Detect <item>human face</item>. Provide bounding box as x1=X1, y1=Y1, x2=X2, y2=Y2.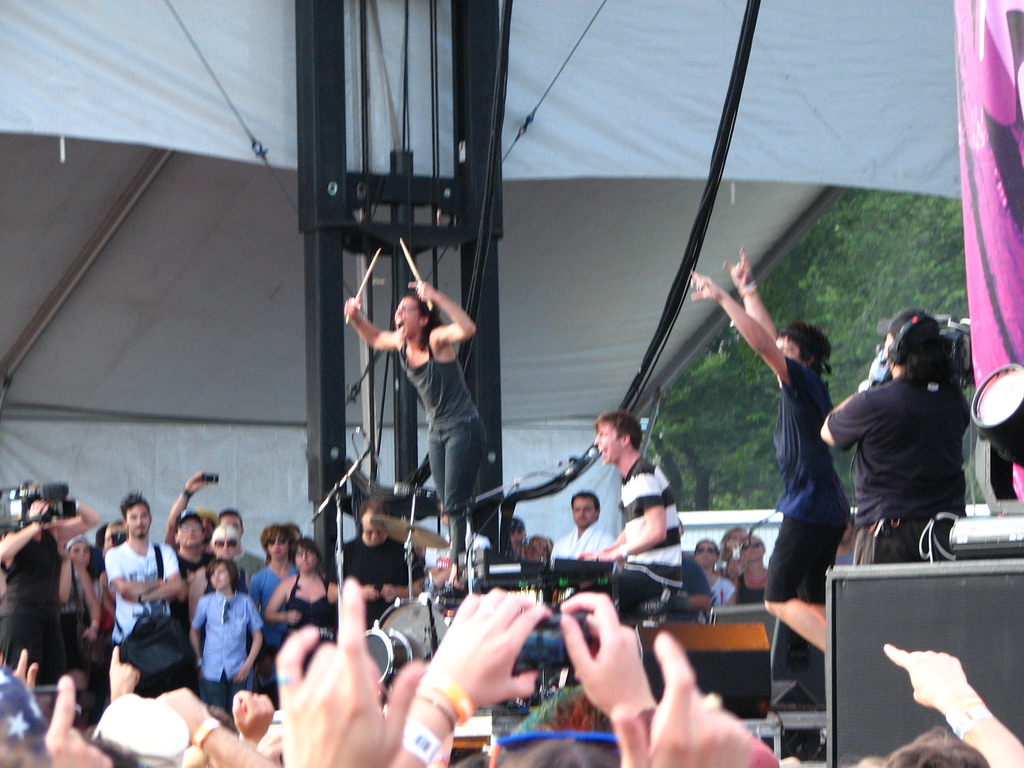
x1=129, y1=506, x2=150, y2=536.
